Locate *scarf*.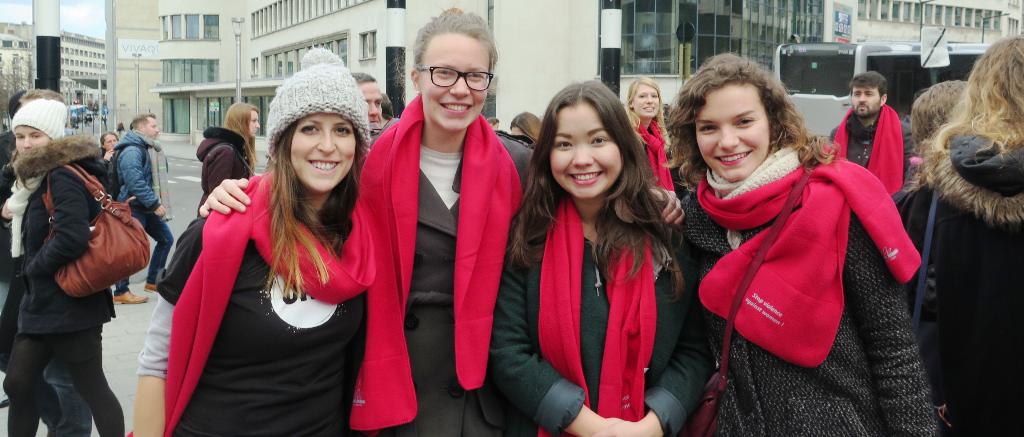
Bounding box: bbox(536, 194, 662, 436).
